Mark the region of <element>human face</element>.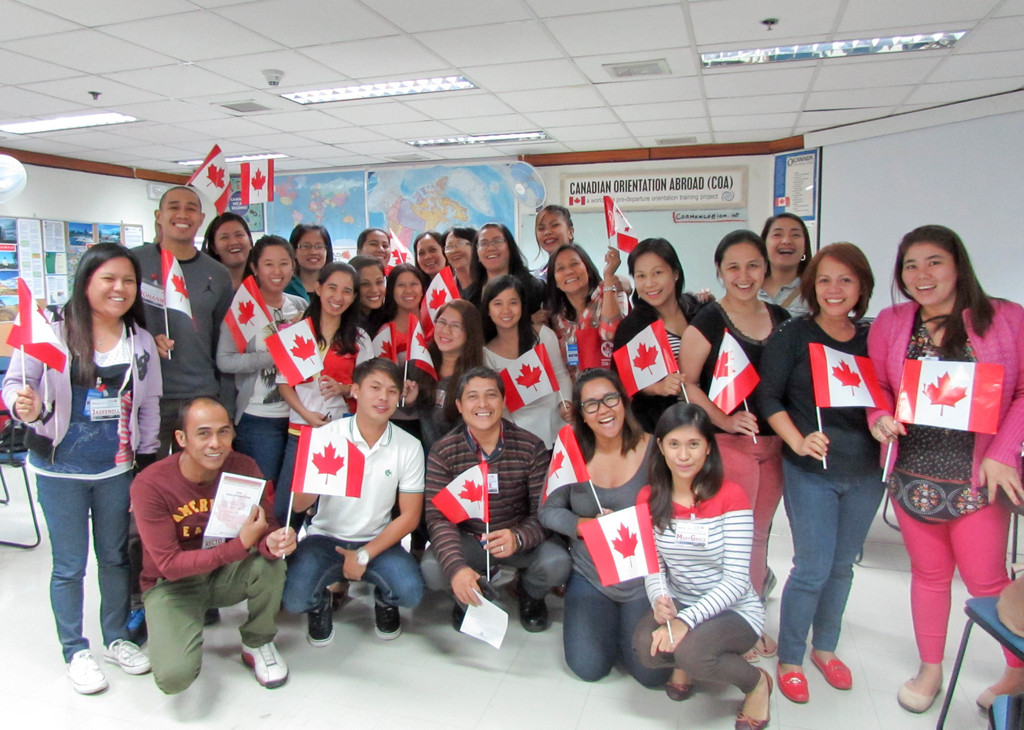
Region: 661:422:708:477.
